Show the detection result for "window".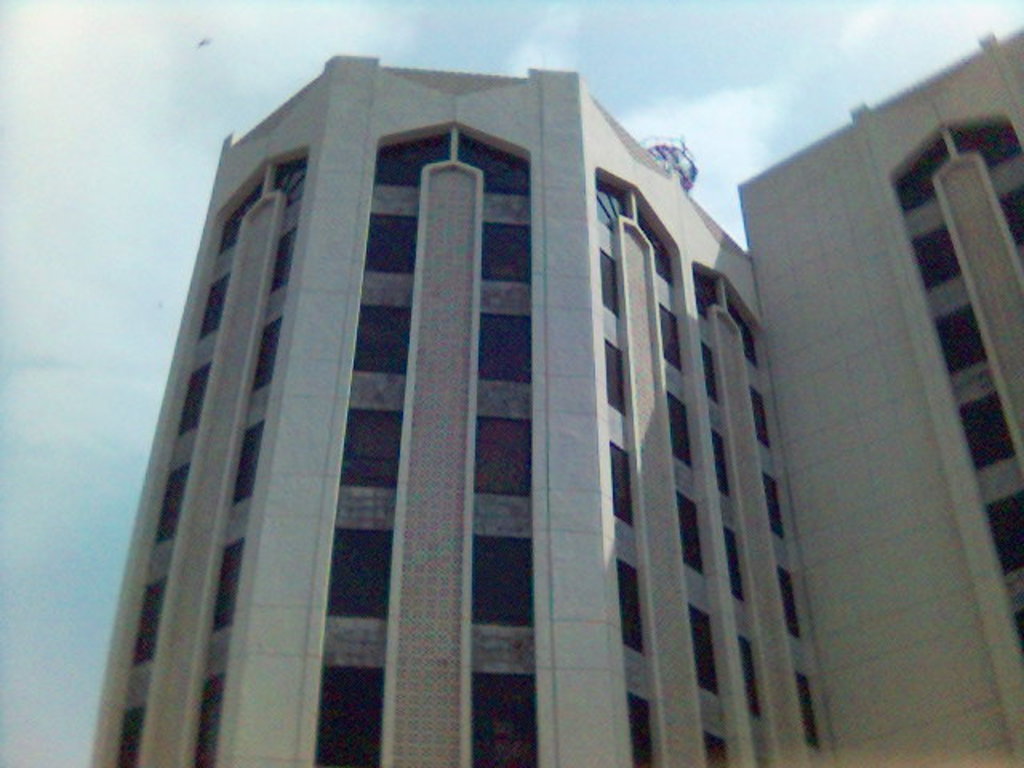
Rect(982, 485, 1022, 592).
